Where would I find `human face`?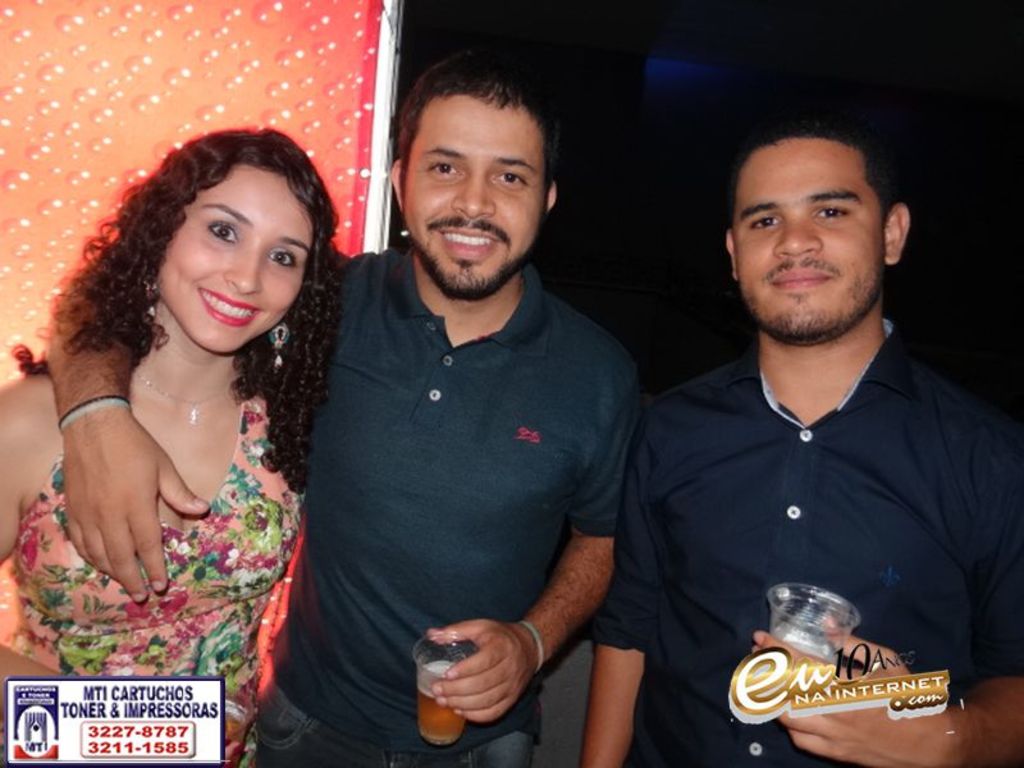
At box=[731, 163, 876, 323].
